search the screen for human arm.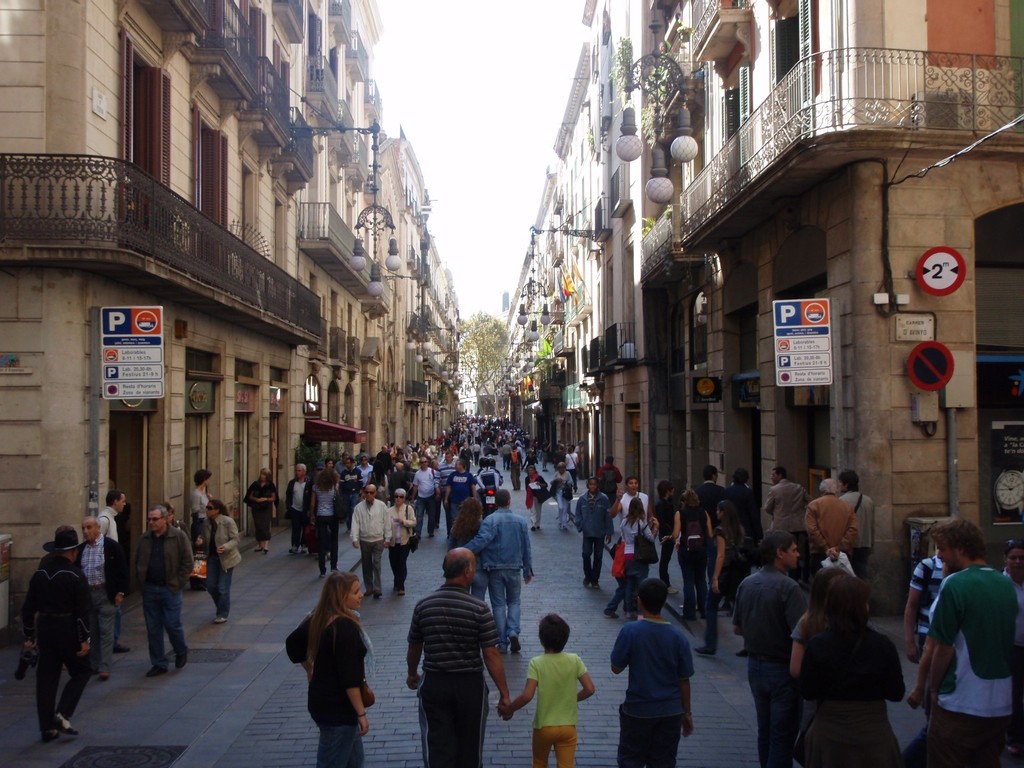
Found at <region>805, 506, 834, 560</region>.
